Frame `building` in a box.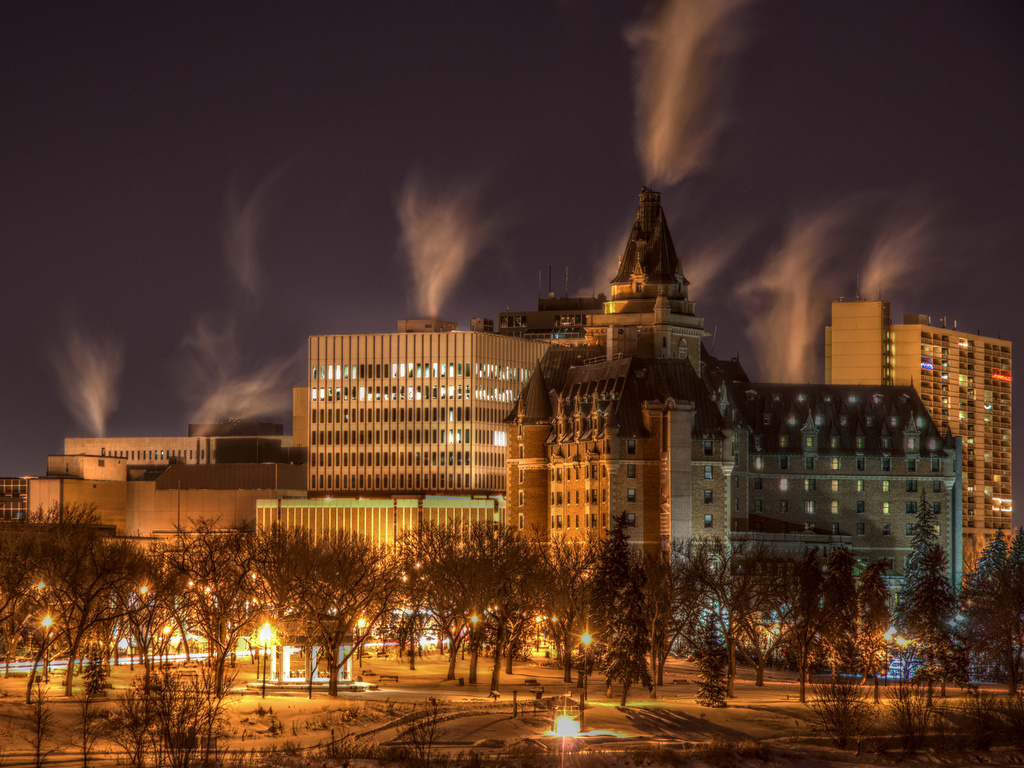
(824, 292, 1018, 569).
